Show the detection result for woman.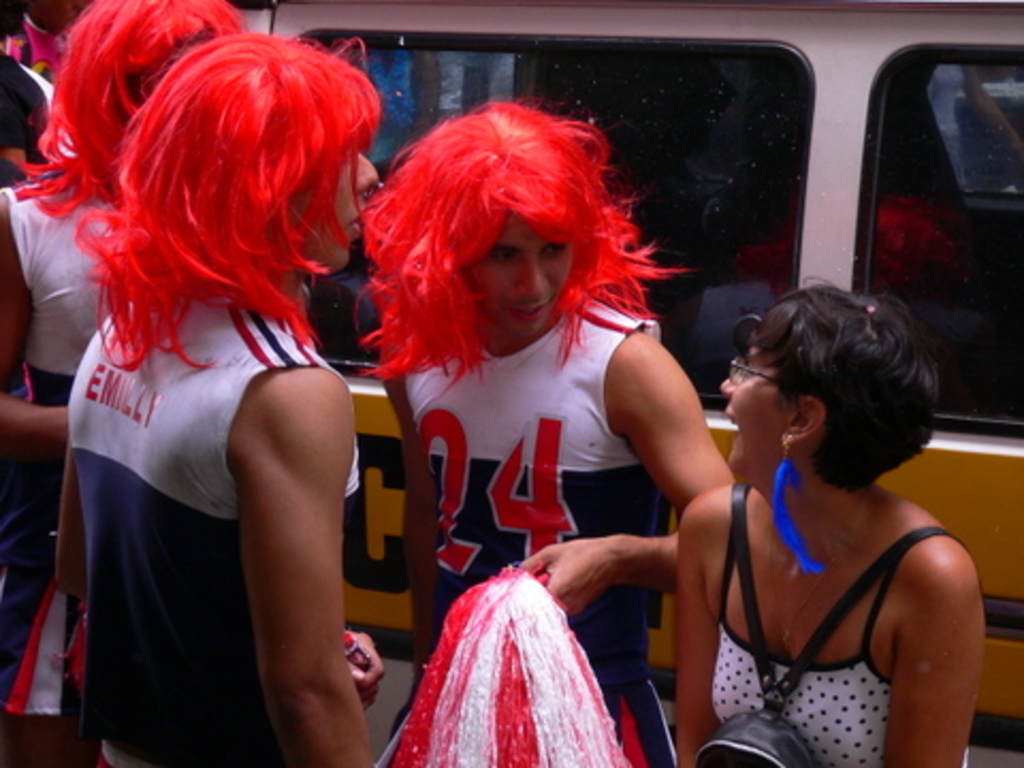
<bbox>640, 267, 1005, 767</bbox>.
